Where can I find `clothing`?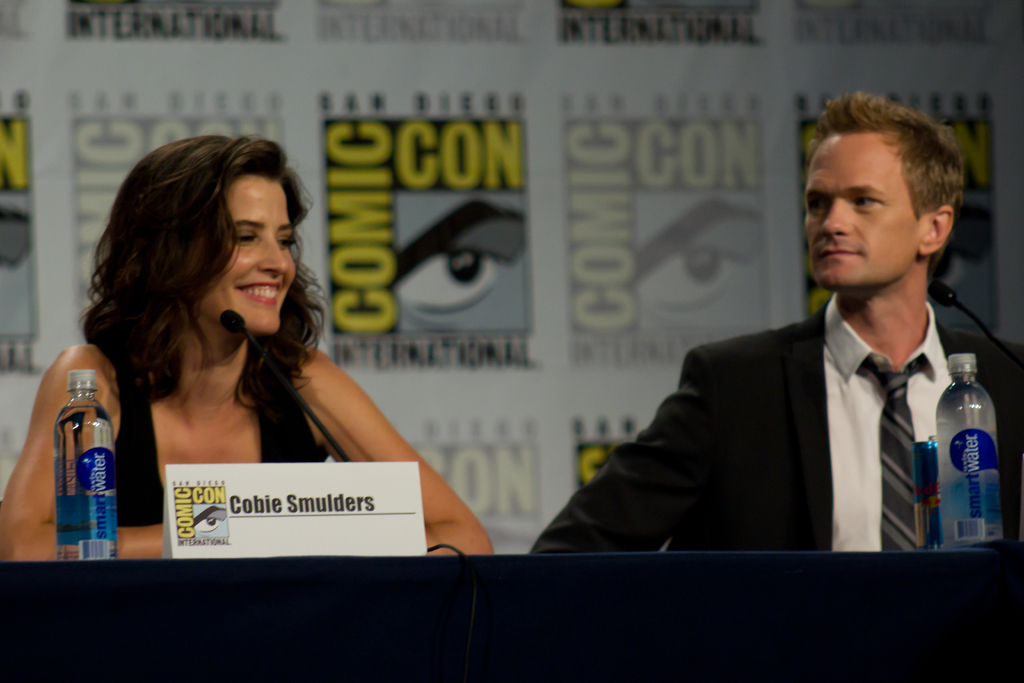
You can find it at select_region(108, 342, 326, 527).
